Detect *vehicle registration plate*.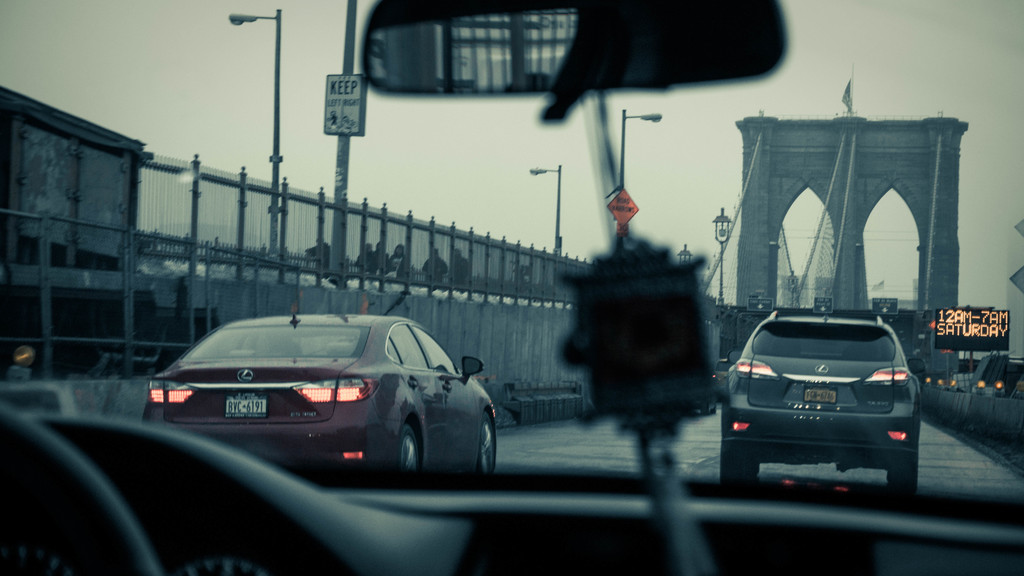
Detected at [left=804, top=383, right=838, bottom=403].
